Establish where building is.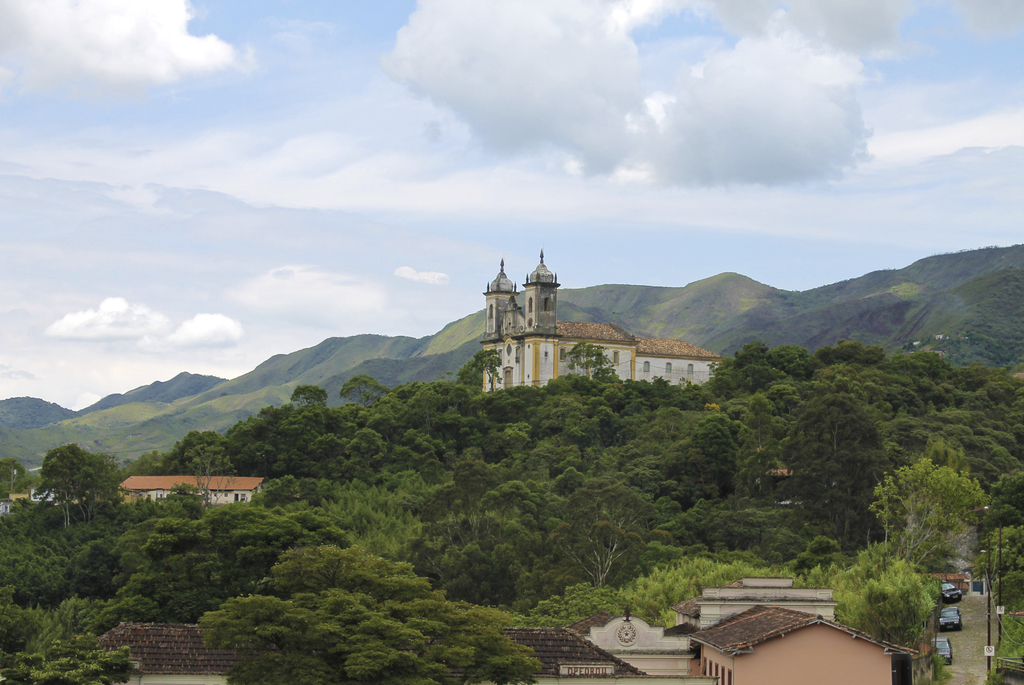
Established at pyautogui.locateOnScreen(0, 573, 836, 684).
